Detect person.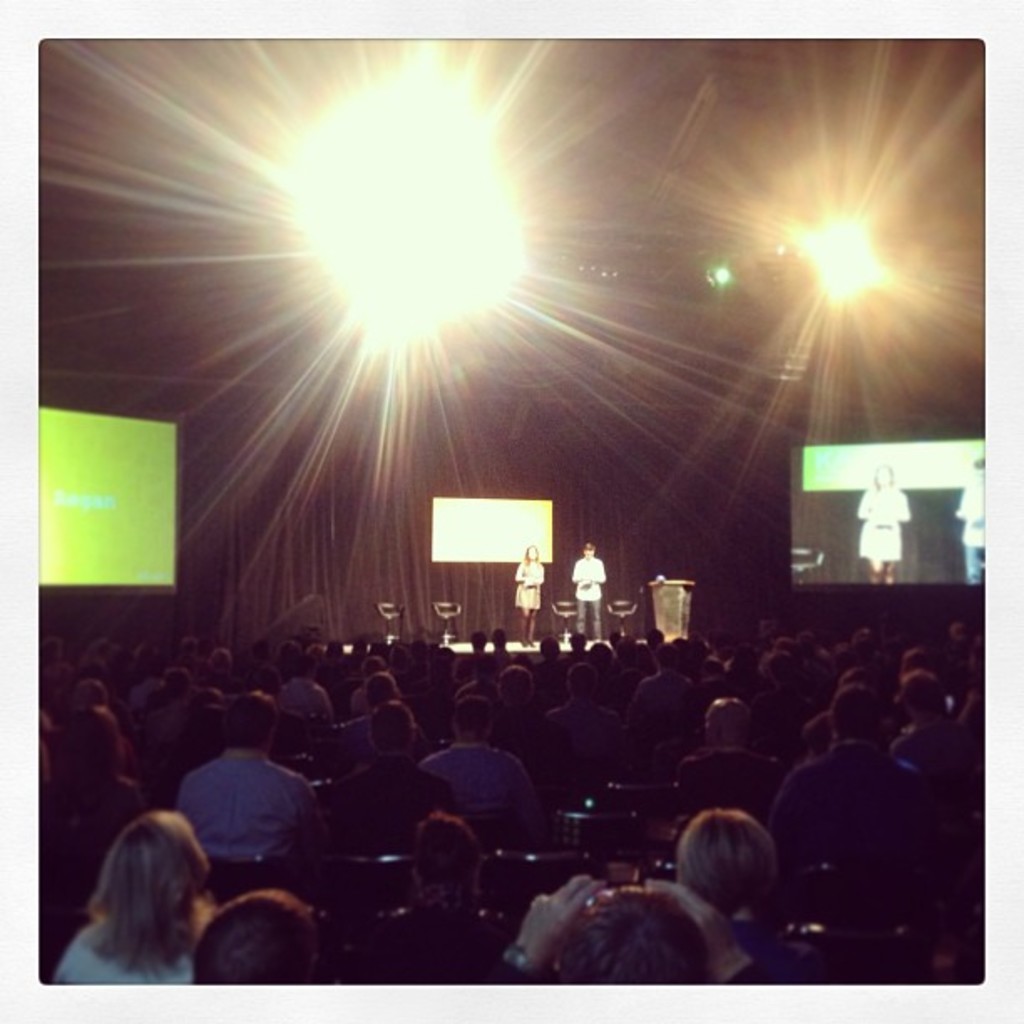
Detected at 55/793/196/994.
